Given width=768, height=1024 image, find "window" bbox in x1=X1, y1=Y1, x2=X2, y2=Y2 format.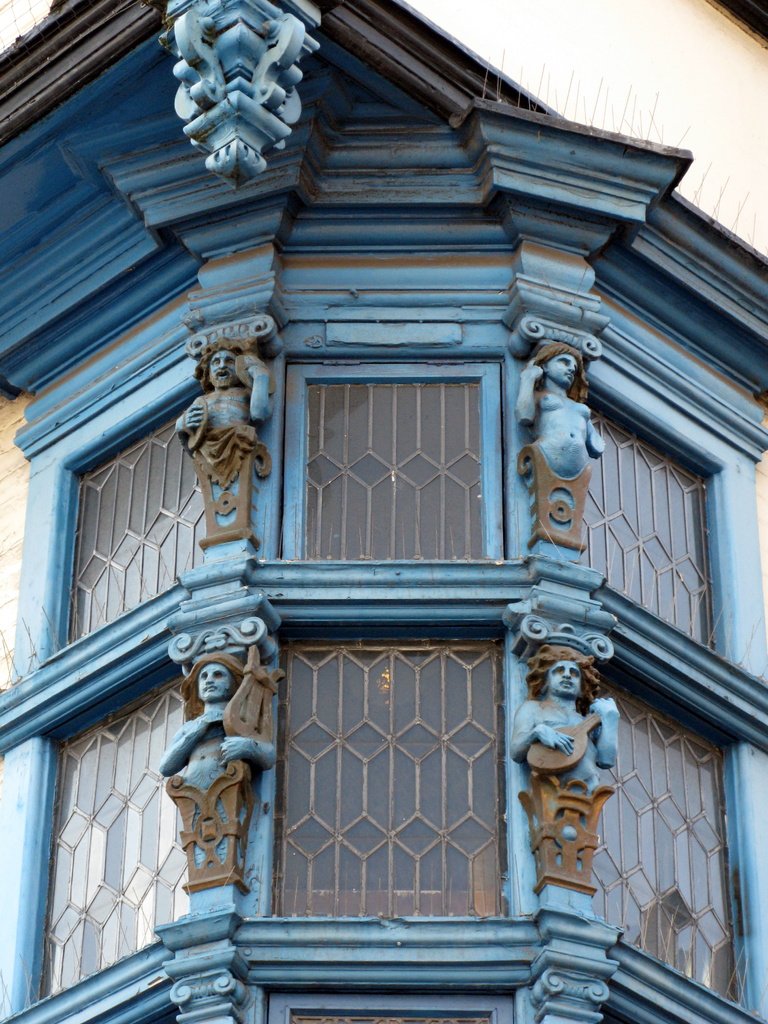
x1=597, y1=687, x2=742, y2=1000.
